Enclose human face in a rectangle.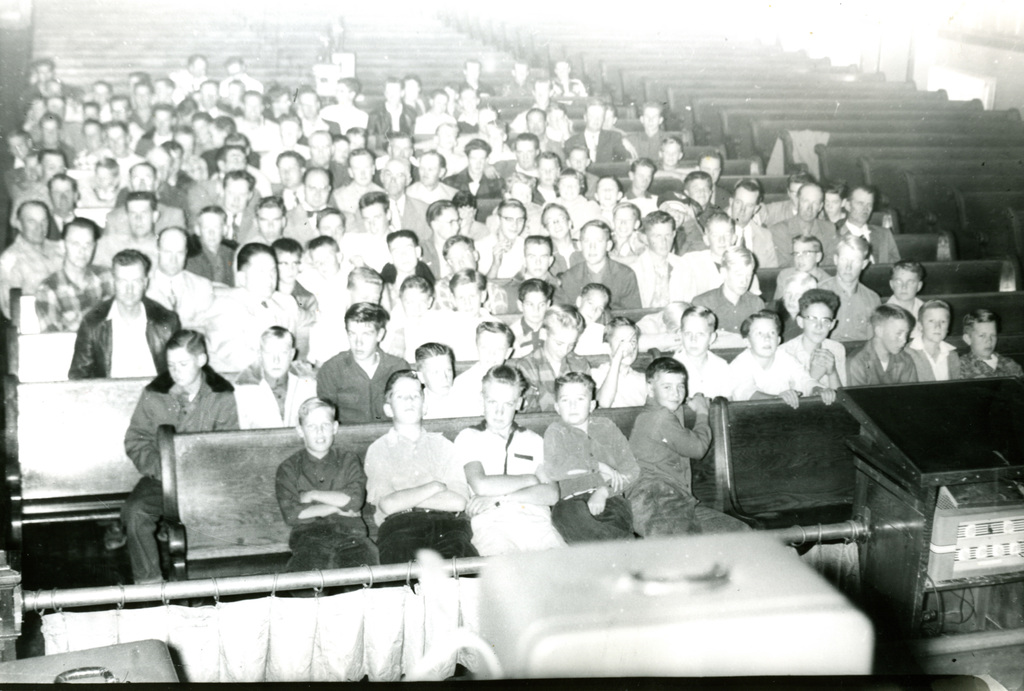
x1=664 y1=200 x2=687 y2=224.
